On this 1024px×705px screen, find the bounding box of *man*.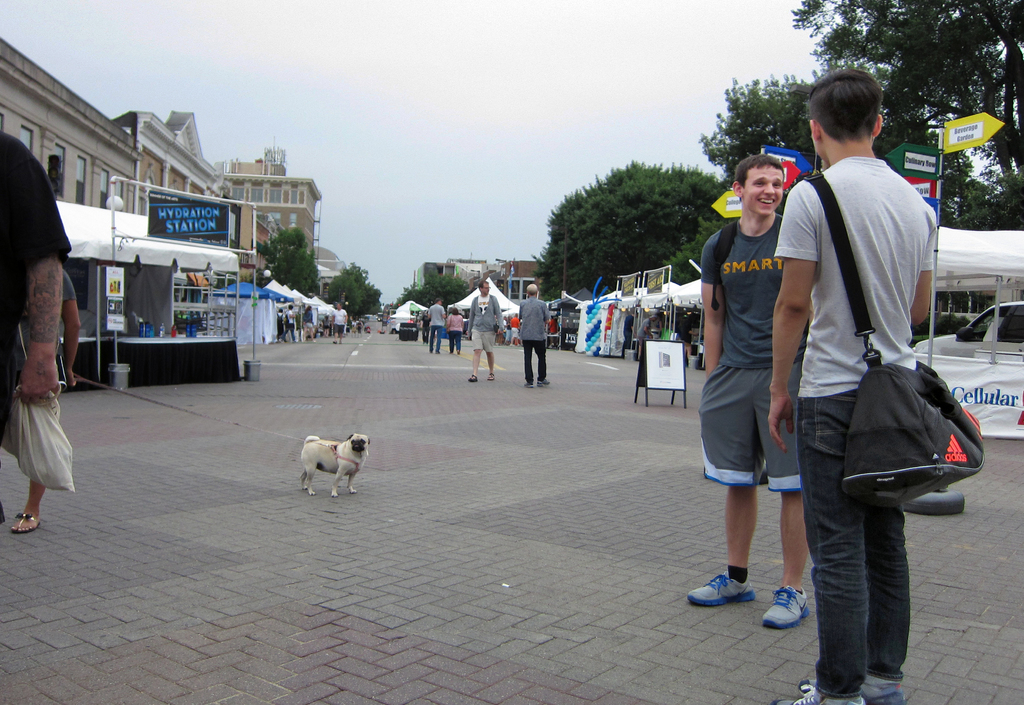
Bounding box: pyautogui.locateOnScreen(470, 279, 505, 381).
